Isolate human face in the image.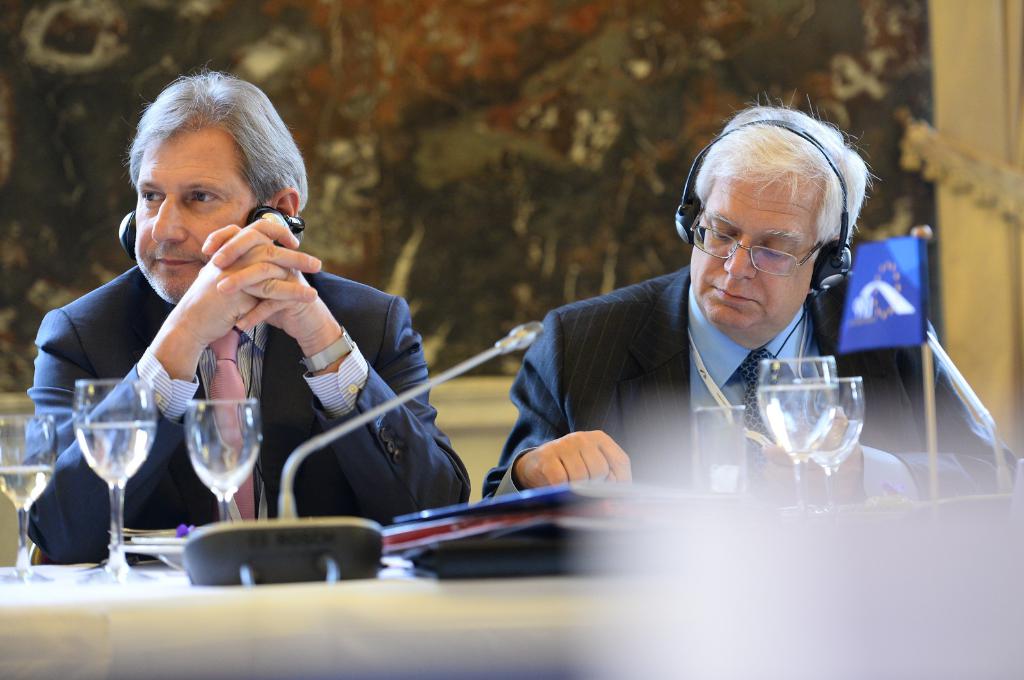
Isolated region: box(692, 177, 820, 341).
